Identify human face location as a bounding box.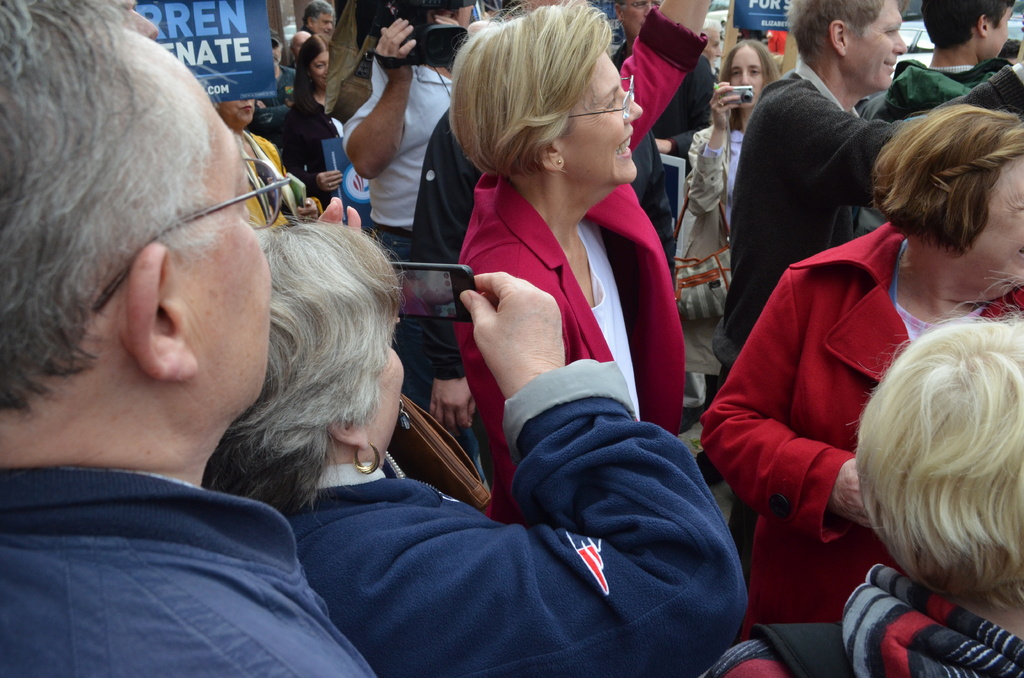
bbox=[847, 1, 907, 85].
